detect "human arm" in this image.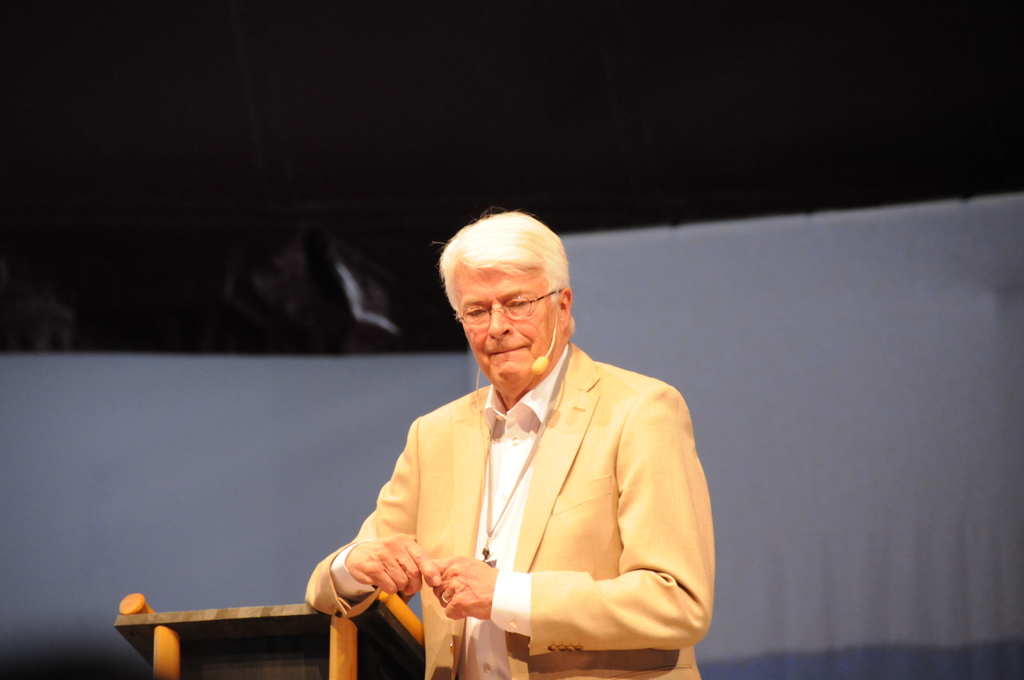
Detection: (x1=304, y1=423, x2=446, y2=619).
